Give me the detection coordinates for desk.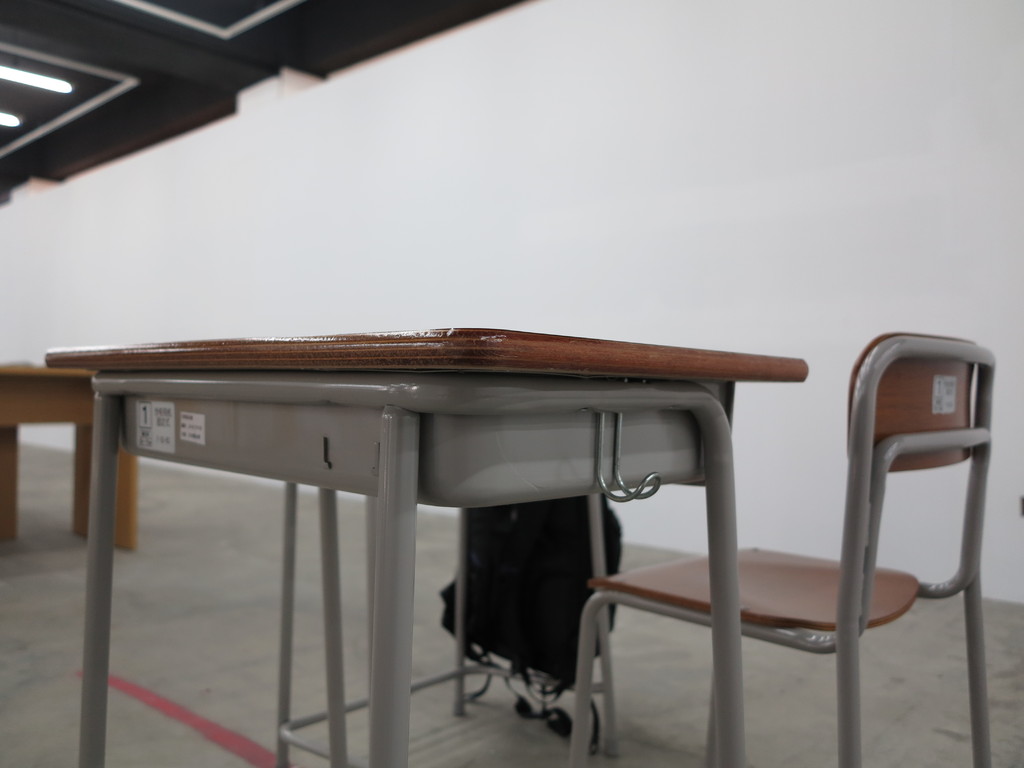
{"left": 47, "top": 314, "right": 860, "bottom": 767}.
